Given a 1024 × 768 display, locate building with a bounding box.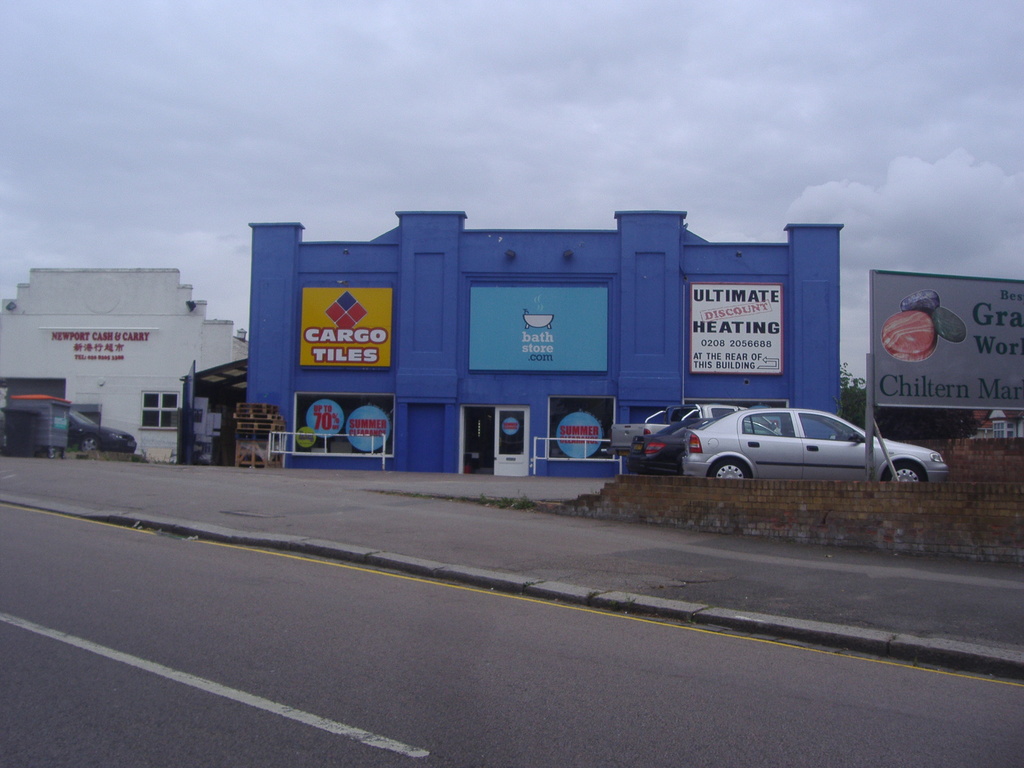
Located: box=[0, 264, 246, 460].
